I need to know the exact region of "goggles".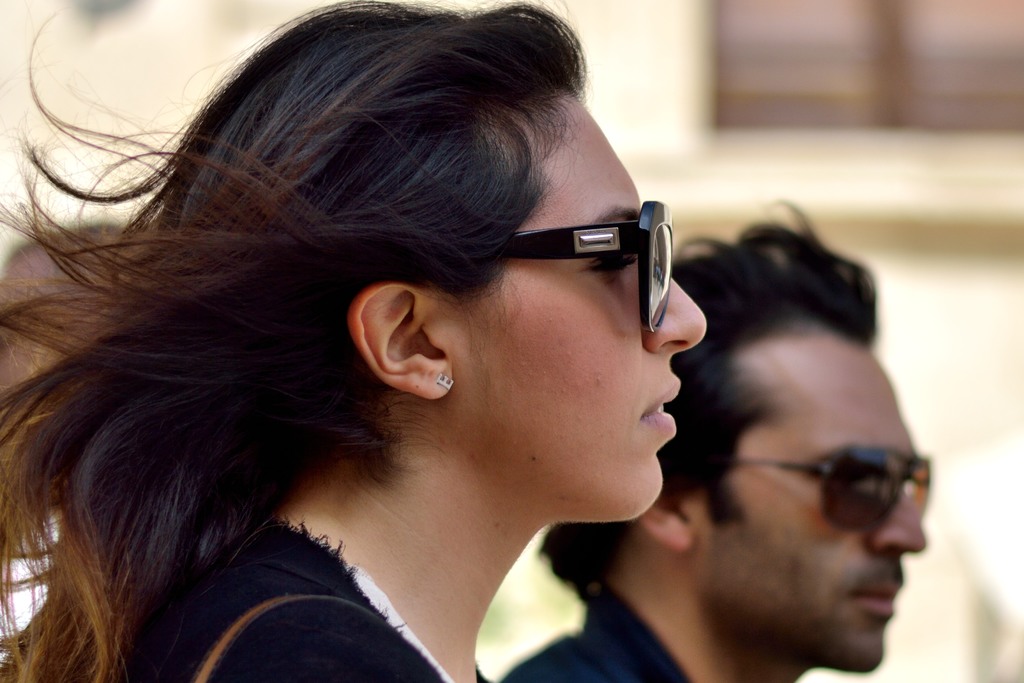
Region: locate(735, 446, 931, 530).
